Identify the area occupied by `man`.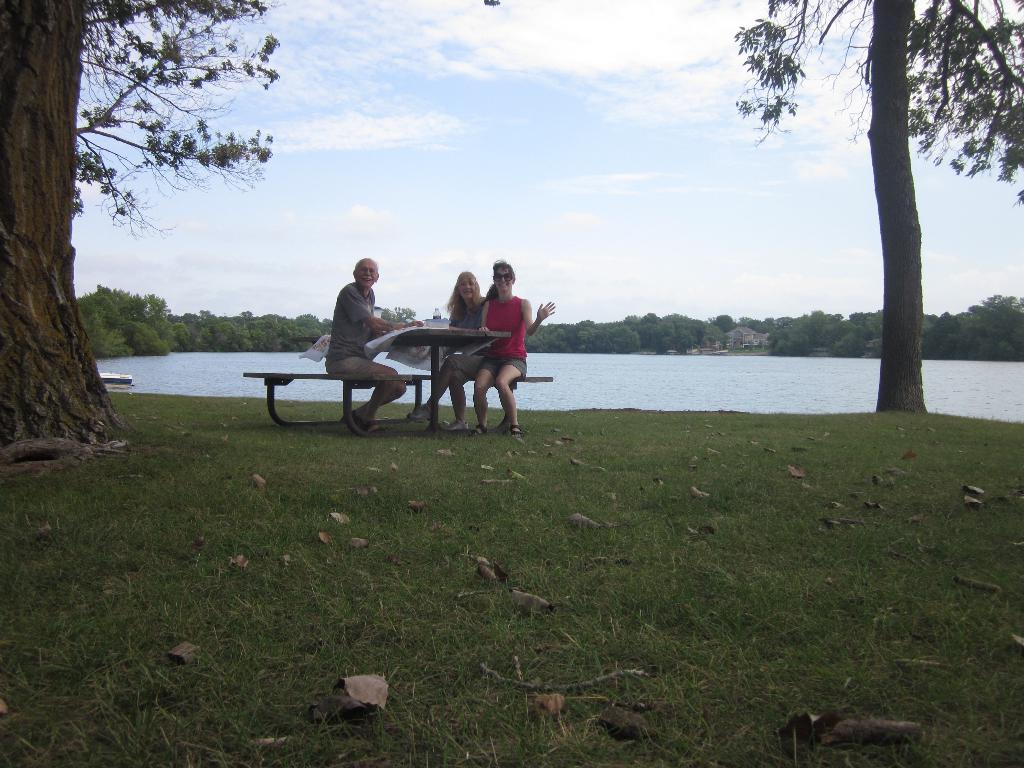
Area: <box>323,245,408,442</box>.
